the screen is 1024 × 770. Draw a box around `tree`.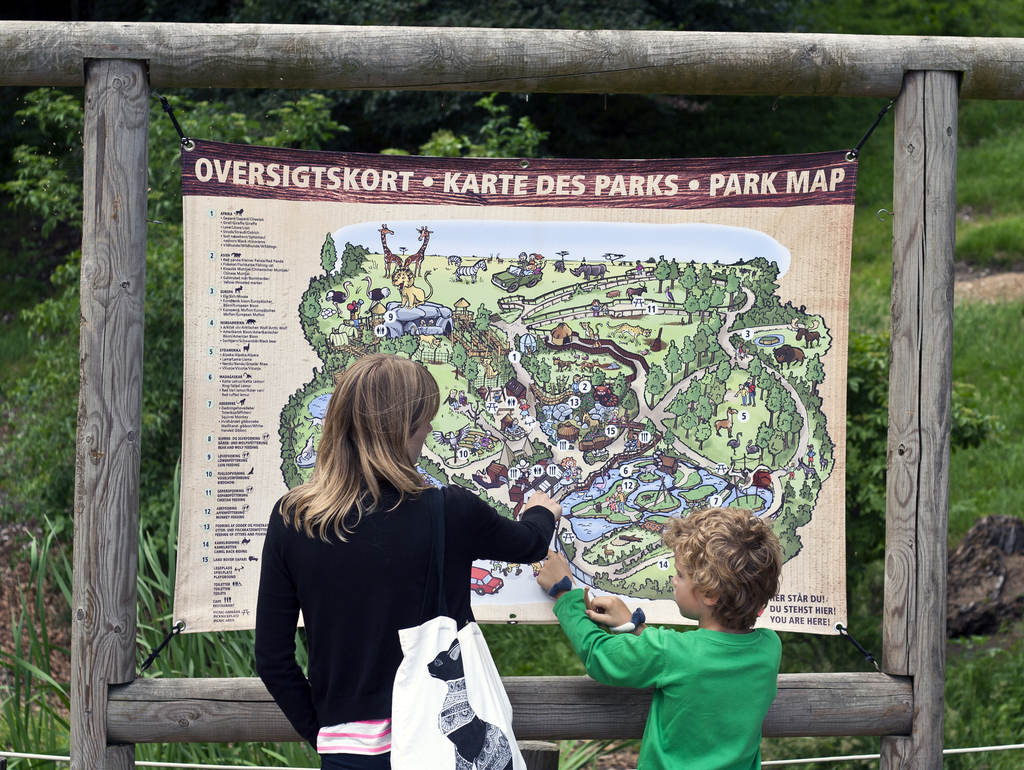
box=[696, 261, 710, 285].
